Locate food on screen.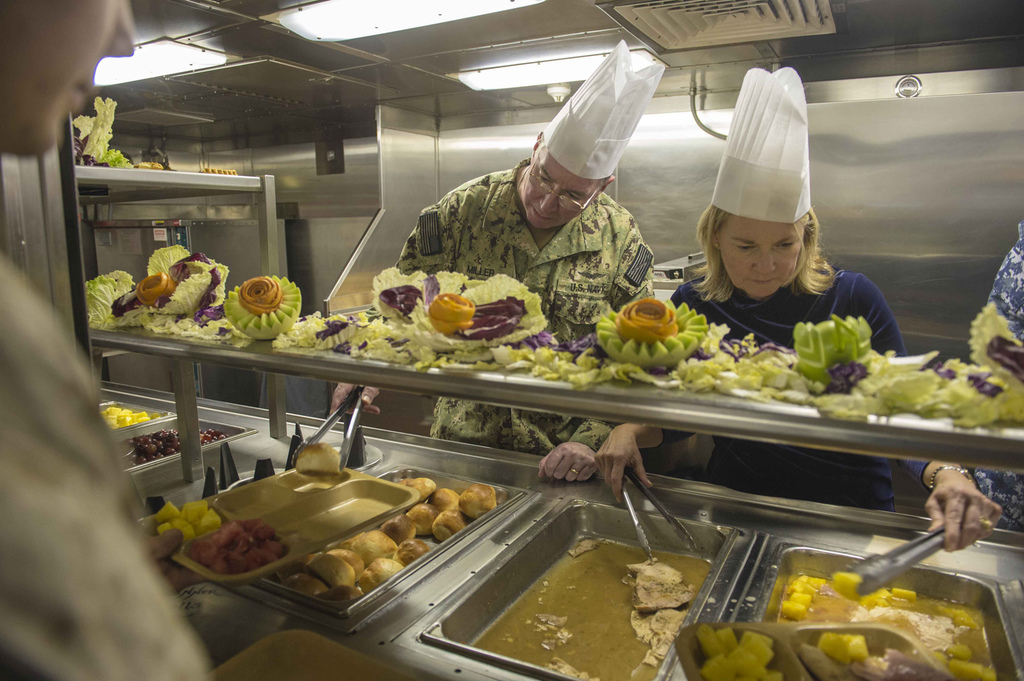
On screen at {"x1": 294, "y1": 441, "x2": 343, "y2": 479}.
